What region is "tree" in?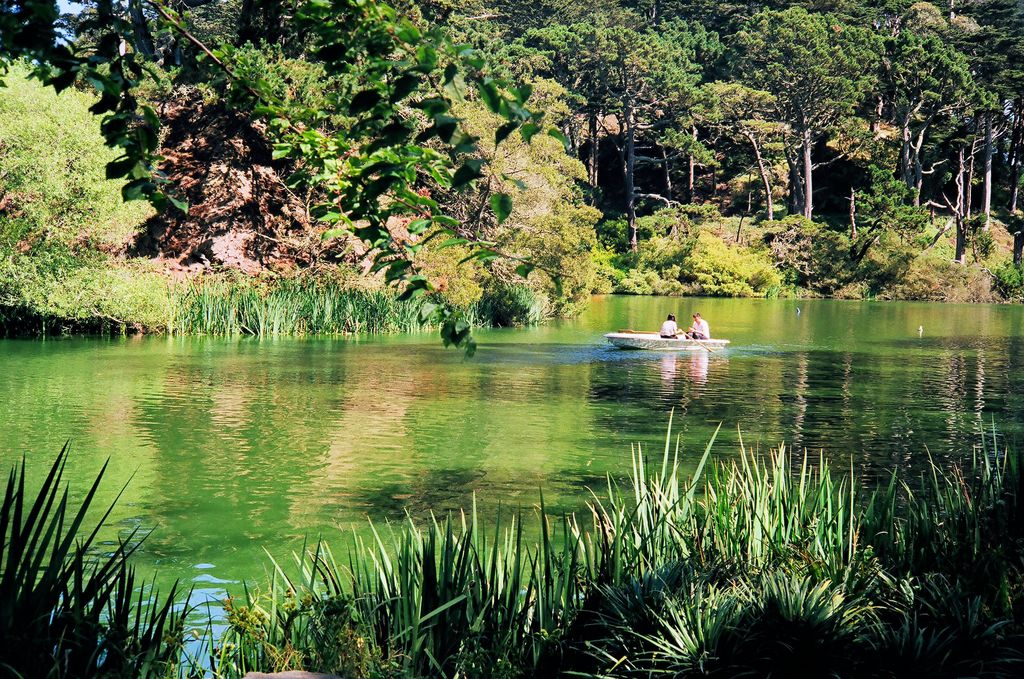
{"left": 522, "top": 3, "right": 694, "bottom": 243}.
